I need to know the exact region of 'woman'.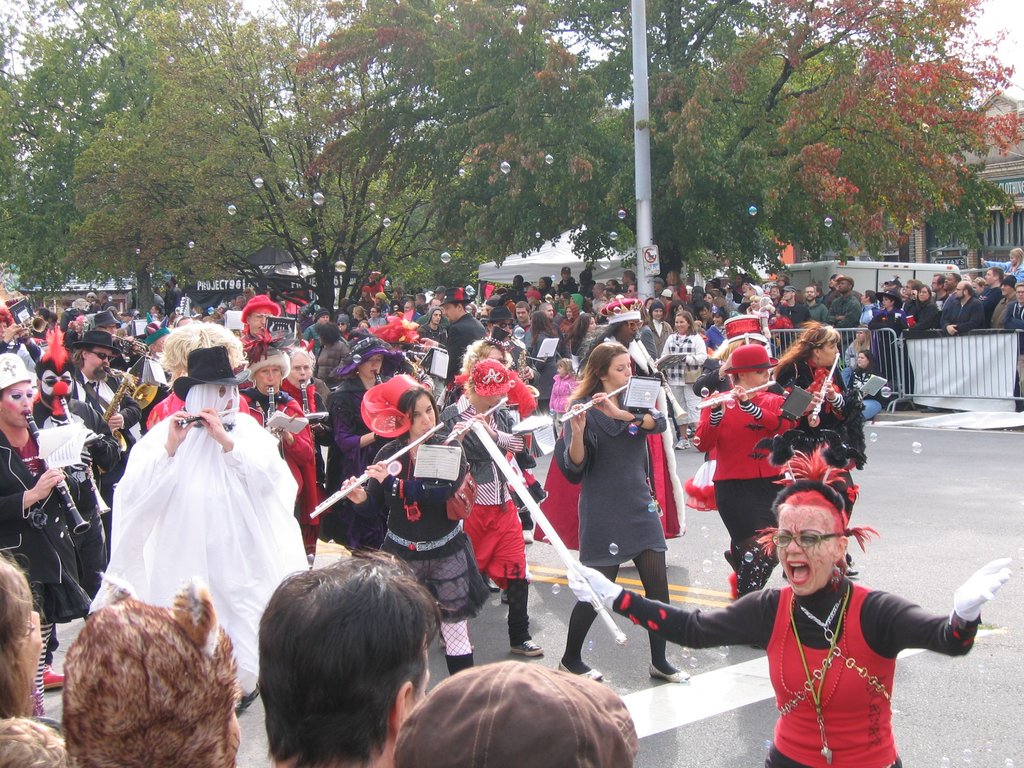
Region: rect(336, 377, 489, 681).
